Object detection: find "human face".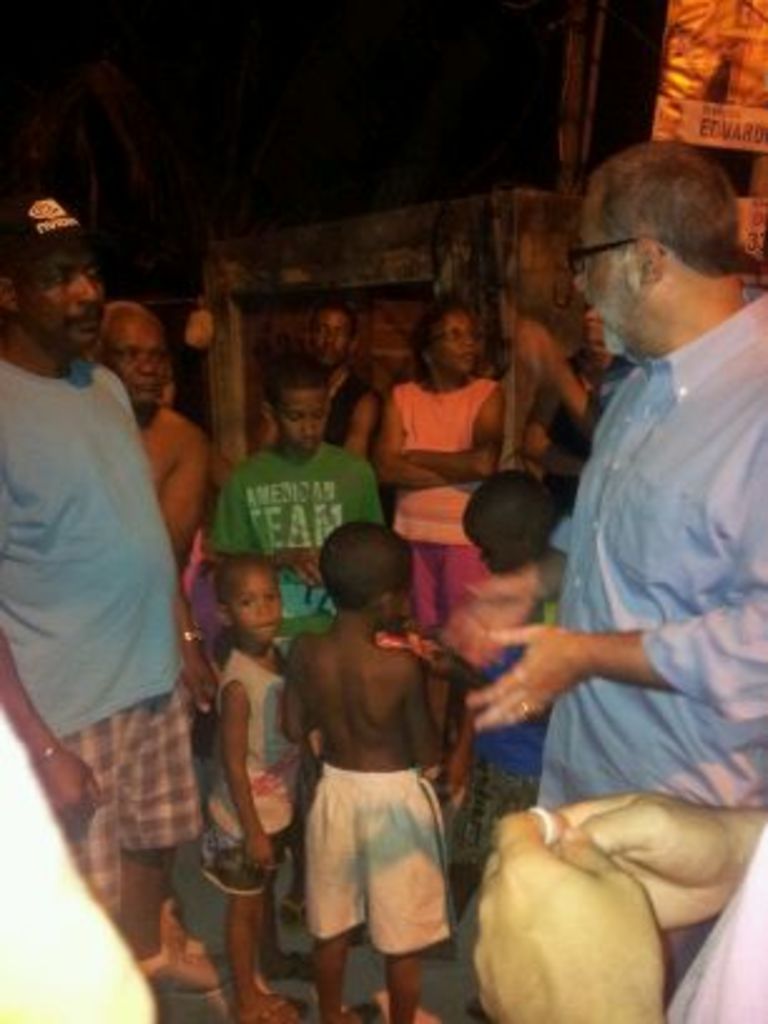
x1=231, y1=570, x2=279, y2=643.
